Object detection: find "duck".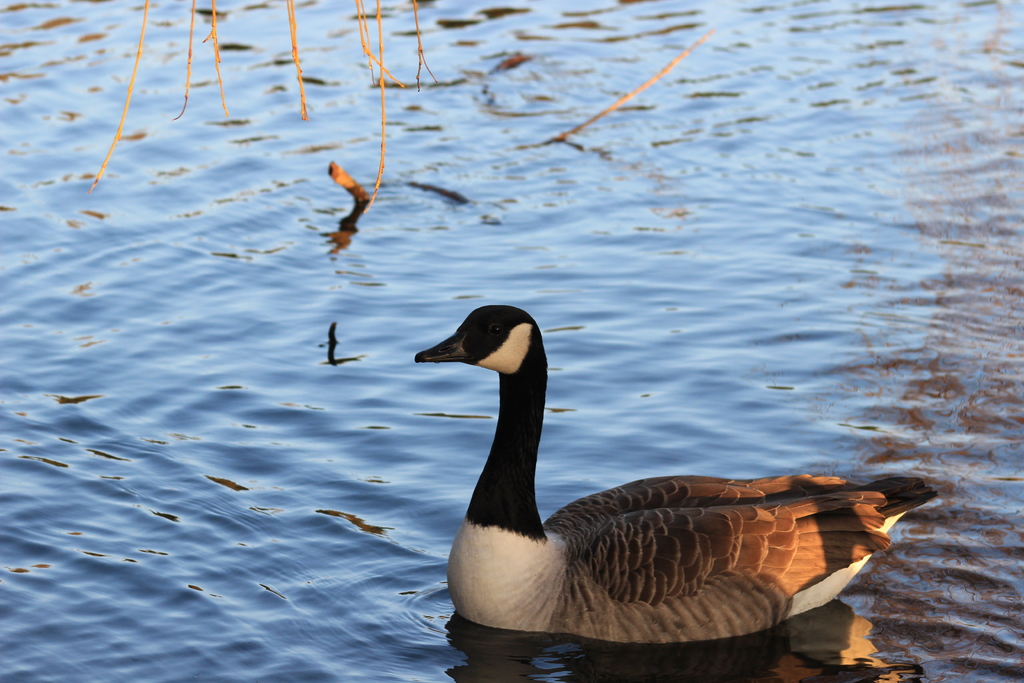
region(402, 316, 923, 669).
